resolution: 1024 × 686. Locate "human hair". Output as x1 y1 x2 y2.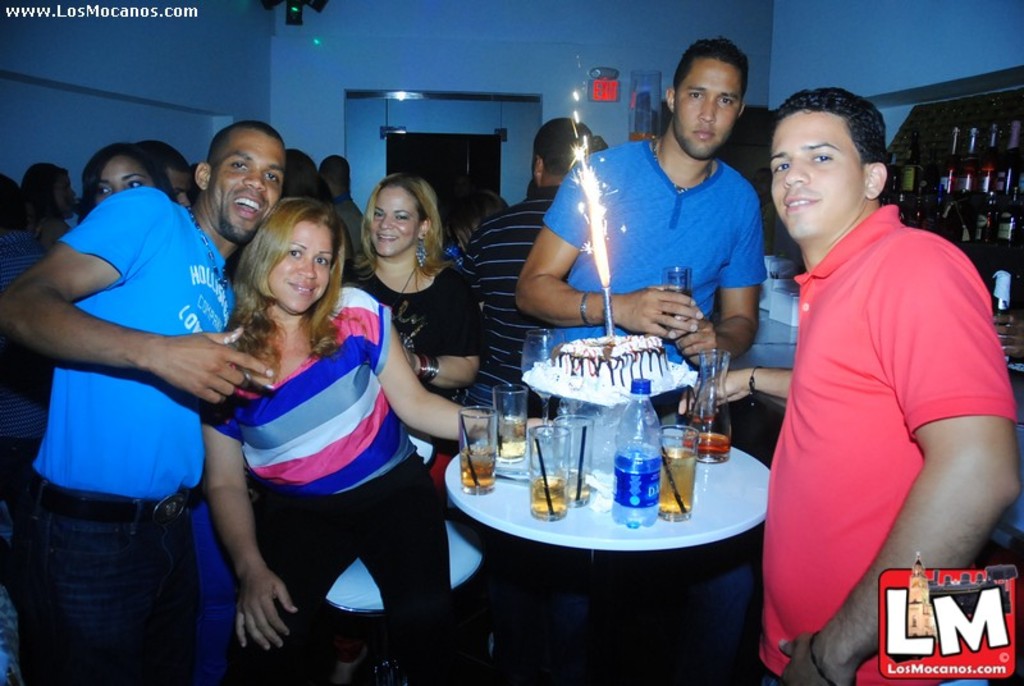
207 119 283 150.
